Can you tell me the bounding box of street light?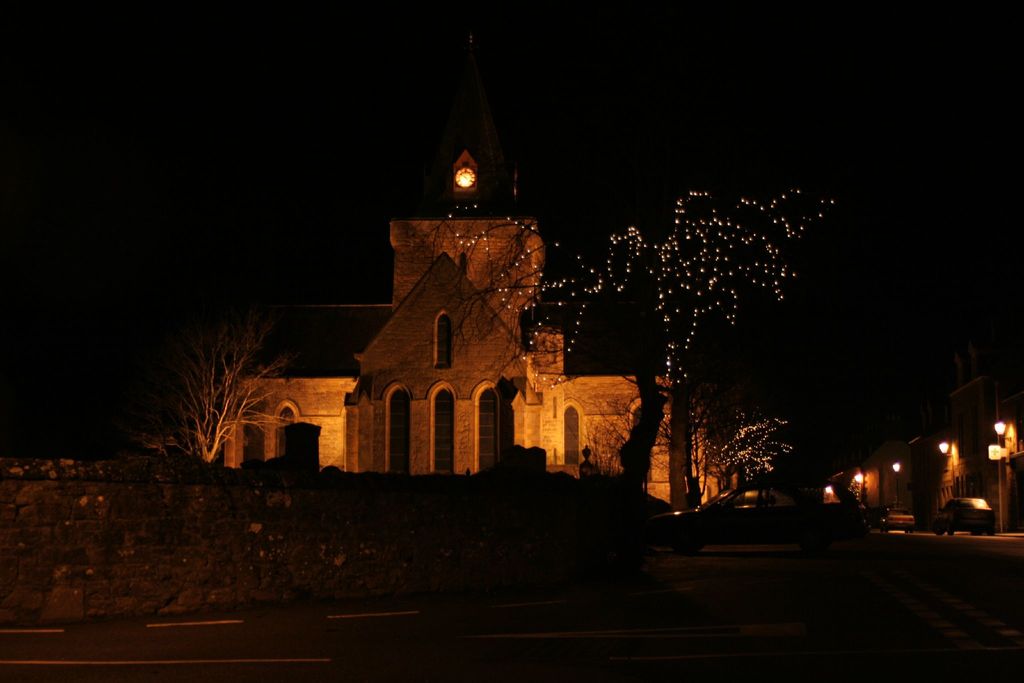
region(938, 431, 956, 457).
